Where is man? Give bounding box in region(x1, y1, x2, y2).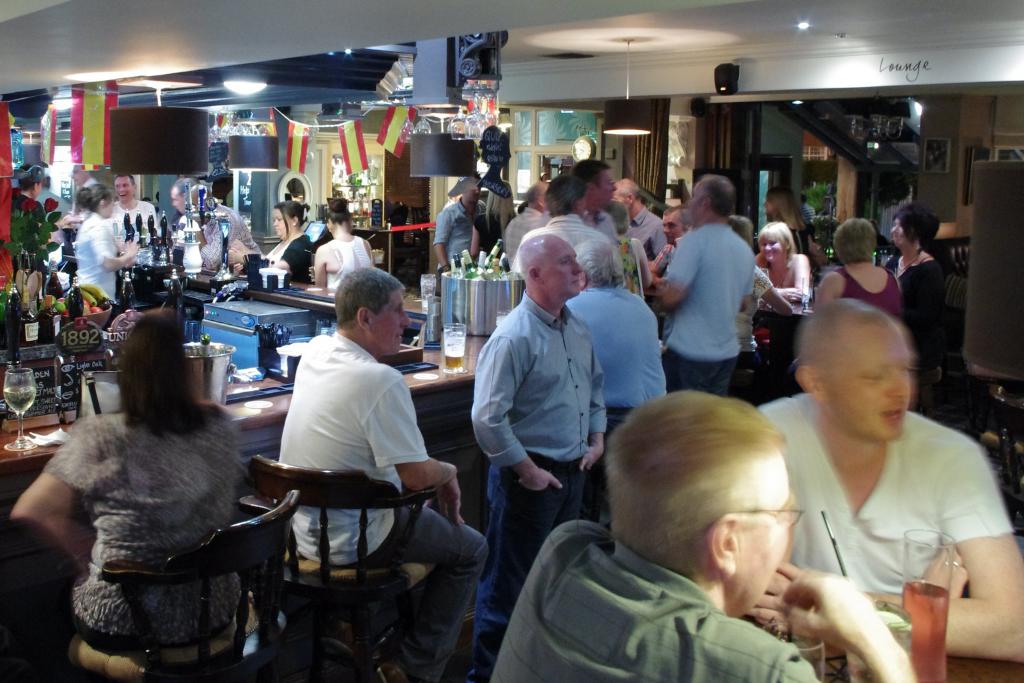
region(469, 236, 605, 563).
